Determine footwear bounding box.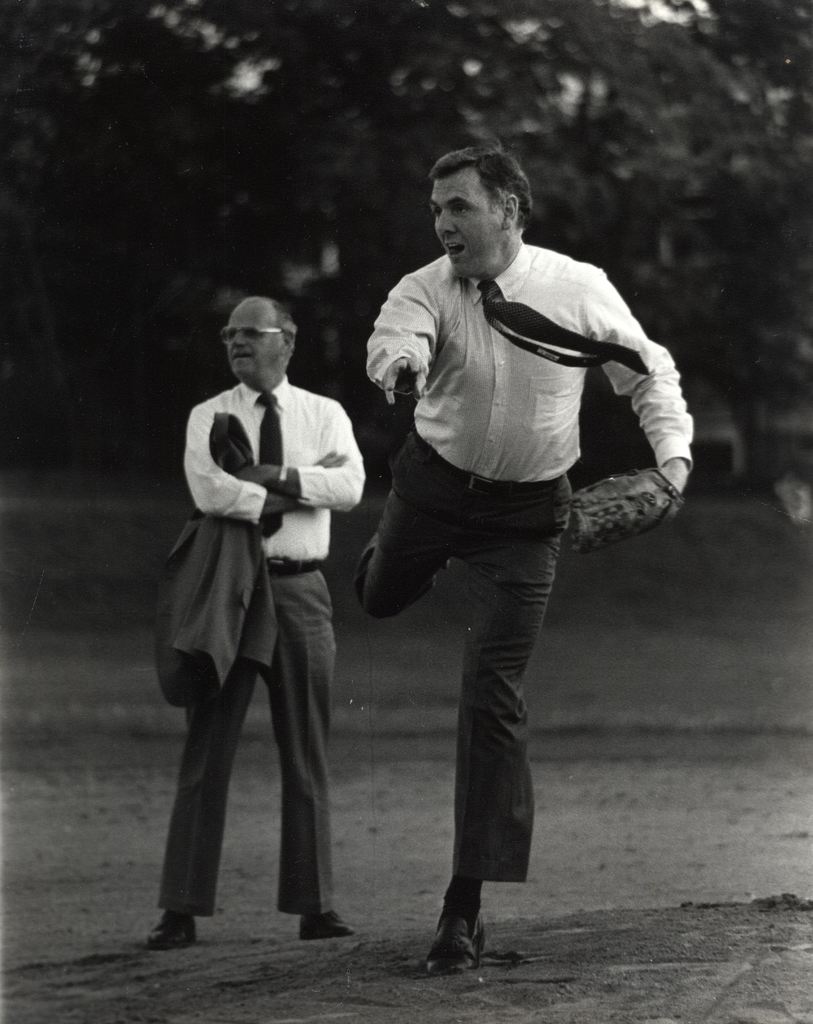
Determined: region(357, 532, 378, 583).
